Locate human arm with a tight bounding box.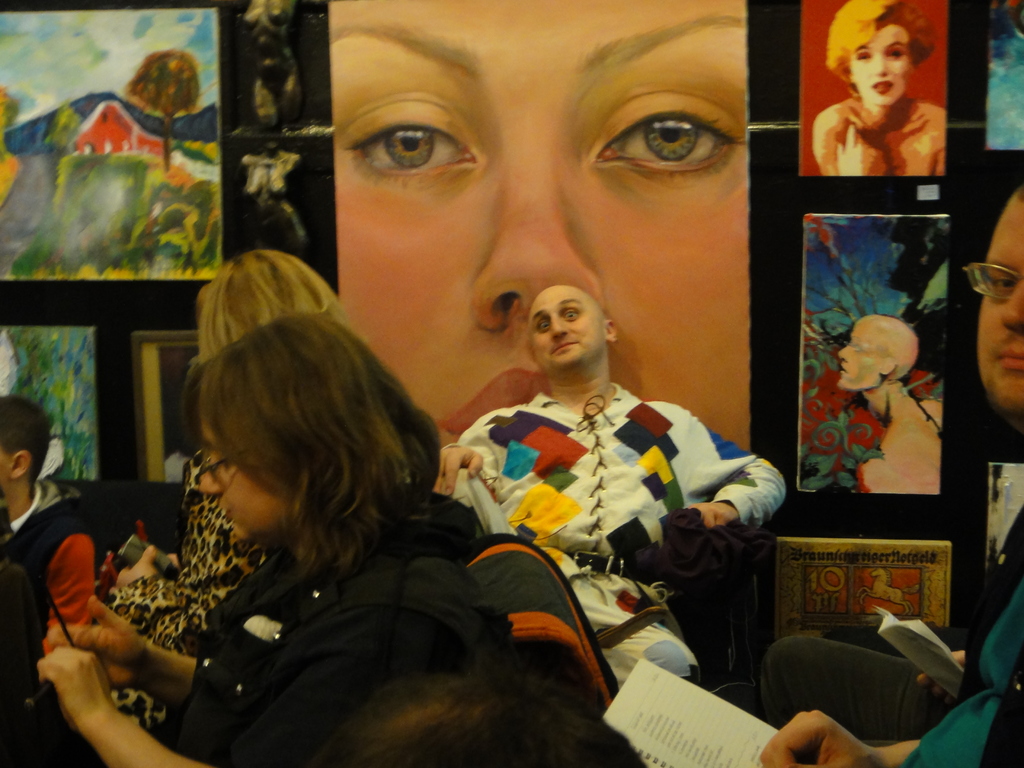
{"x1": 915, "y1": 648, "x2": 972, "y2": 708}.
